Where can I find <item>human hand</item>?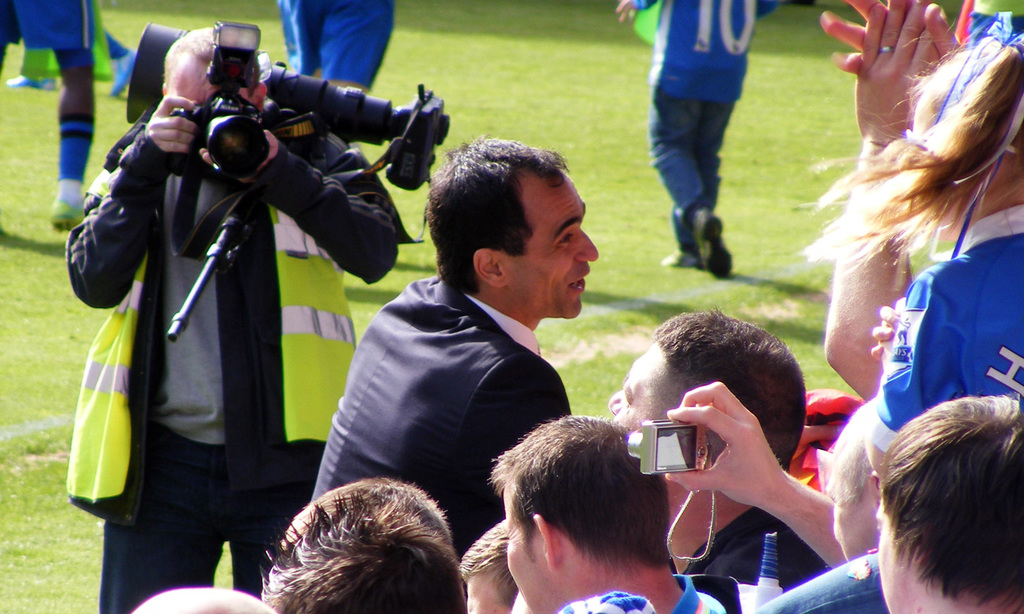
You can find it at pyautogui.locateOnScreen(143, 96, 197, 151).
